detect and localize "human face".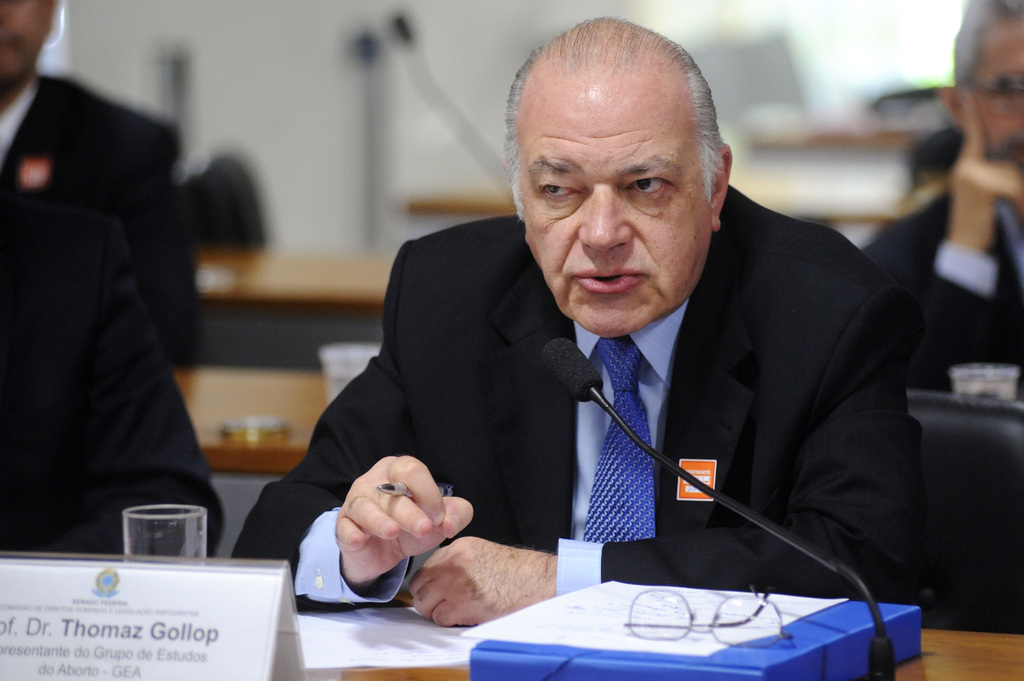
Localized at (509, 67, 715, 348).
